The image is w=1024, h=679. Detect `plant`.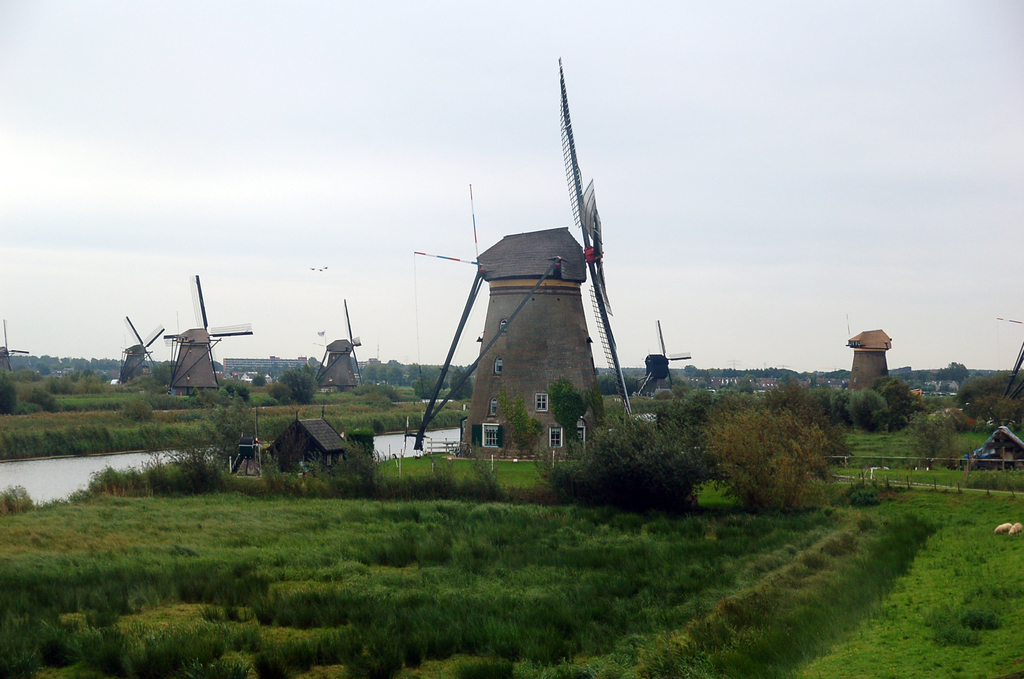
Detection: BBox(0, 484, 26, 509).
